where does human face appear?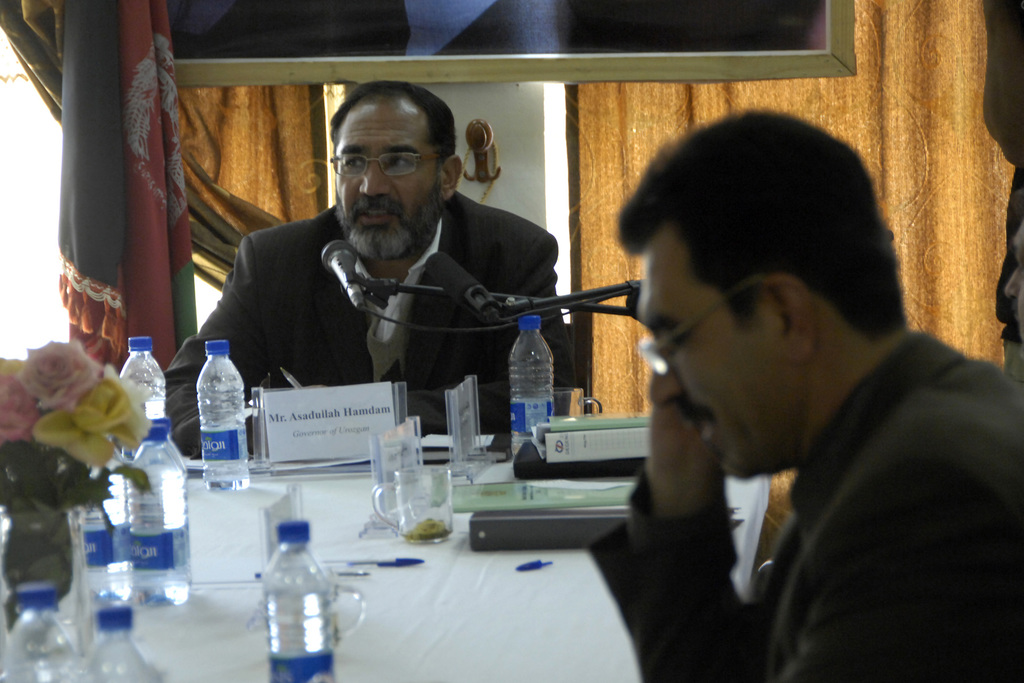
Appears at {"x1": 335, "y1": 99, "x2": 436, "y2": 257}.
